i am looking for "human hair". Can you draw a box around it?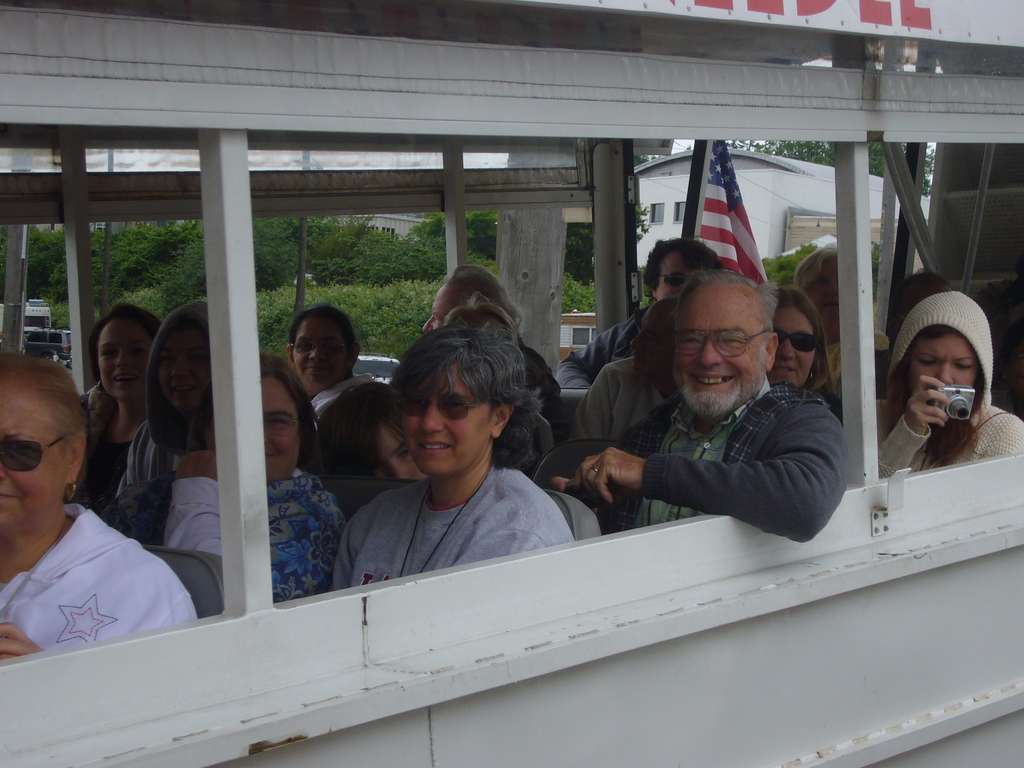
Sure, the bounding box is 795, 243, 838, 290.
